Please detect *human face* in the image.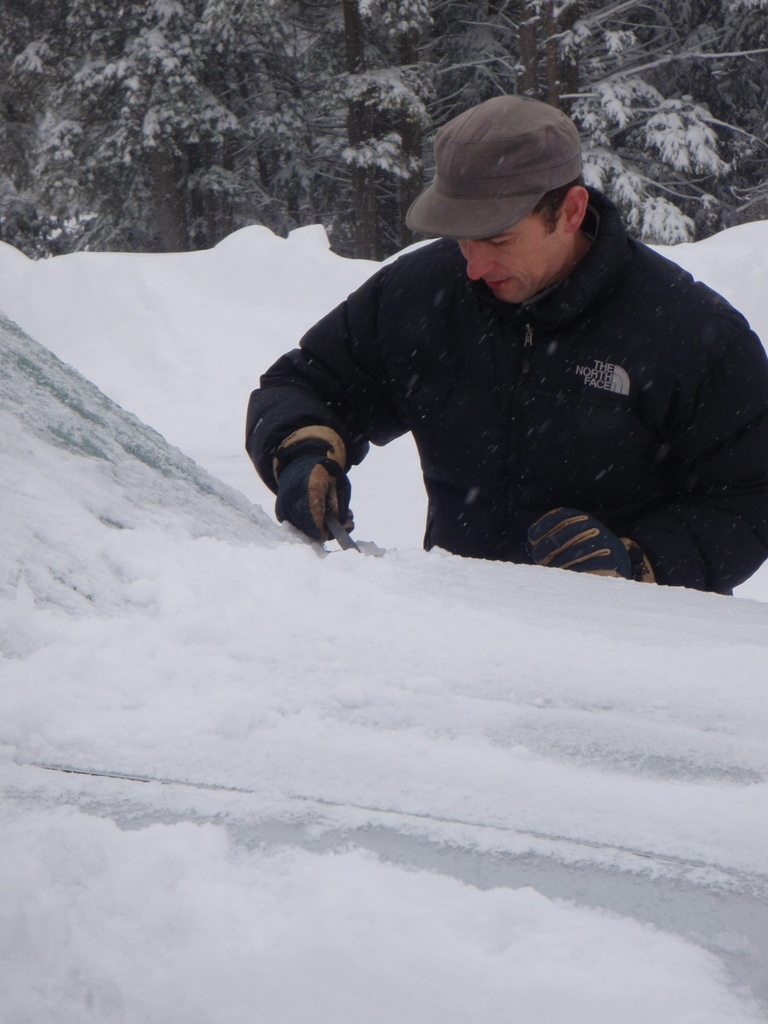
<region>454, 212, 562, 304</region>.
